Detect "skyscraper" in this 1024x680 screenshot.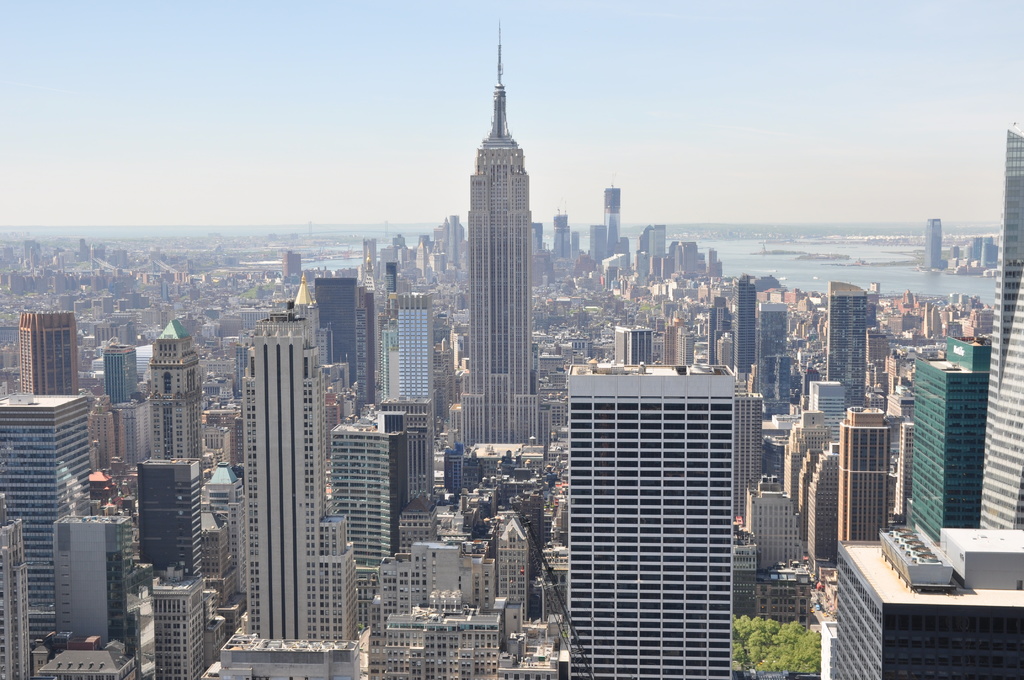
Detection: BBox(0, 391, 93, 640).
